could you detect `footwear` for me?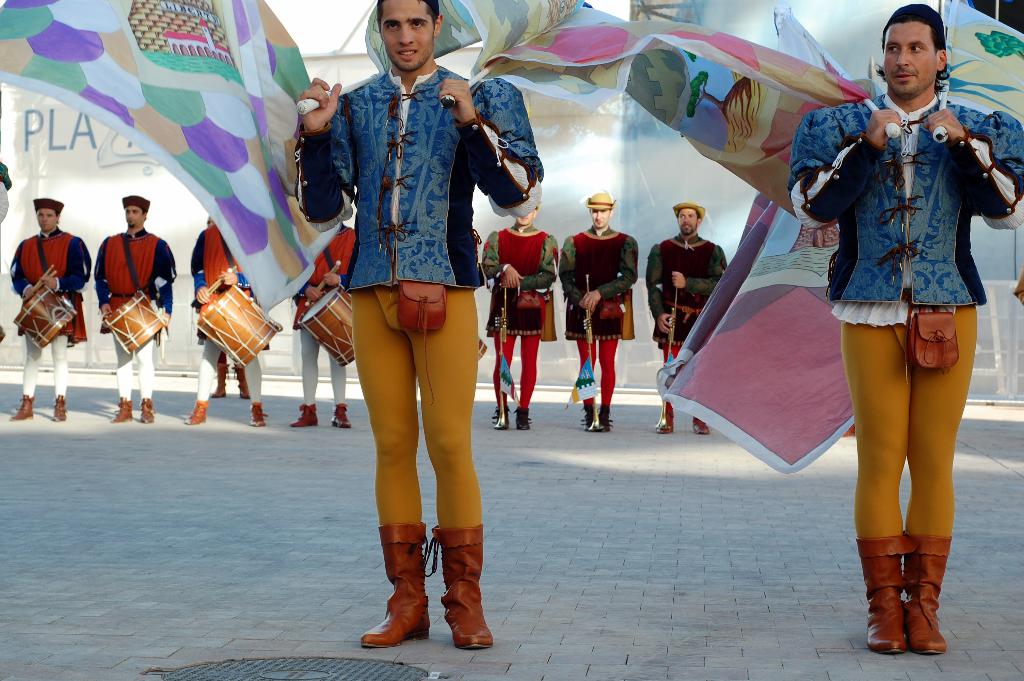
Detection result: x1=8 y1=394 x2=36 y2=423.
